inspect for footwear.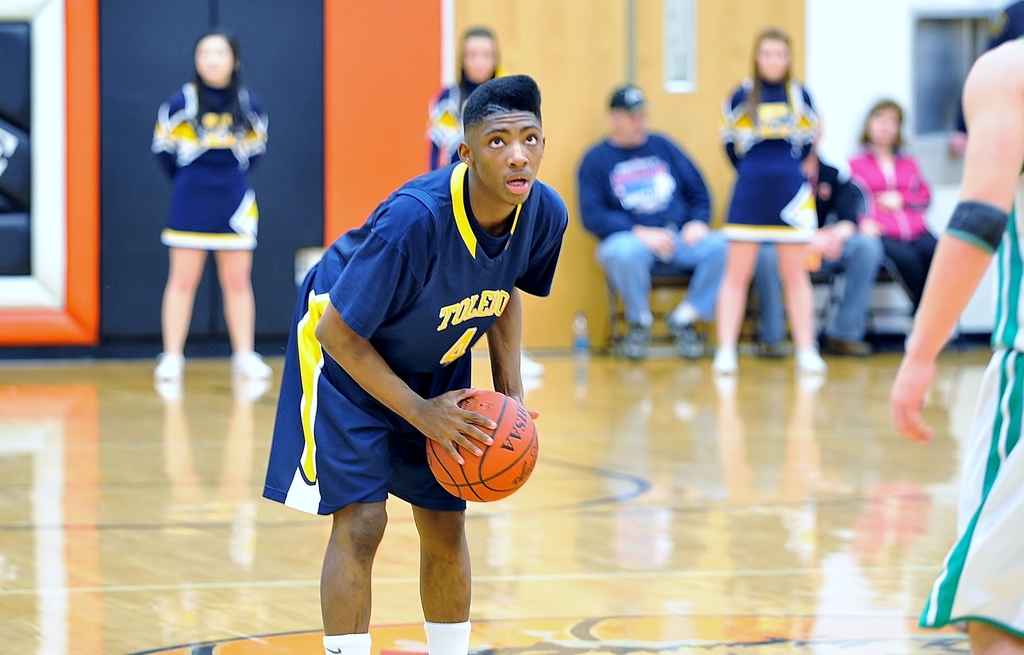
Inspection: locate(758, 339, 781, 356).
